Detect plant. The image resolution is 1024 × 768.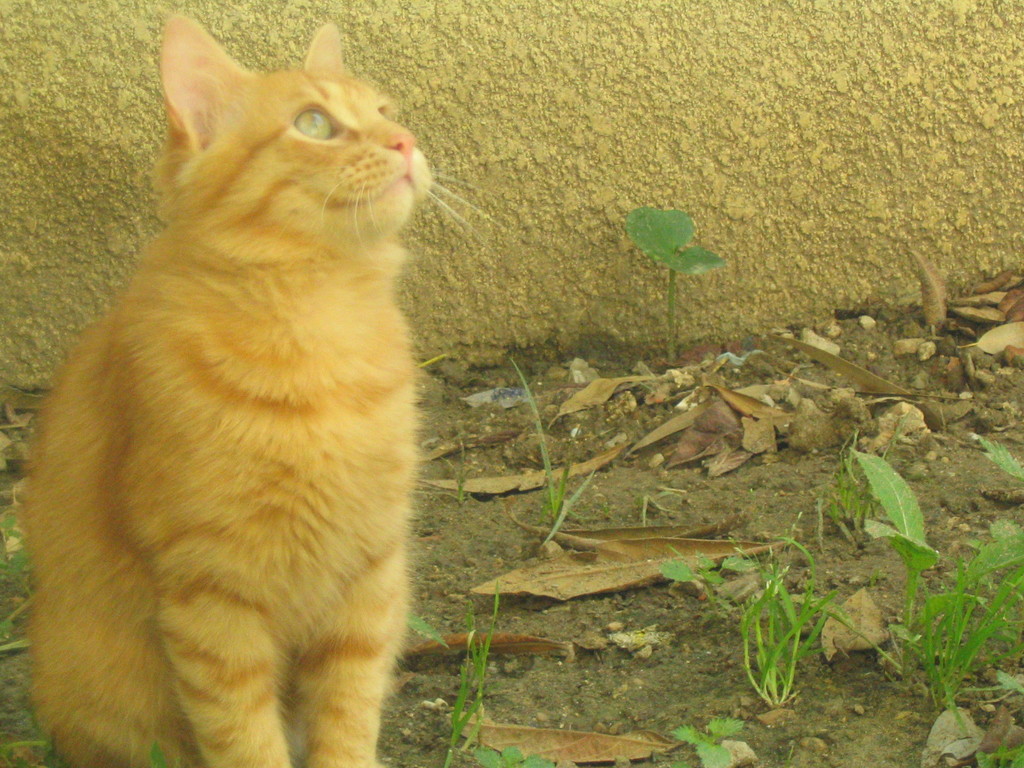
(x1=623, y1=202, x2=728, y2=366).
